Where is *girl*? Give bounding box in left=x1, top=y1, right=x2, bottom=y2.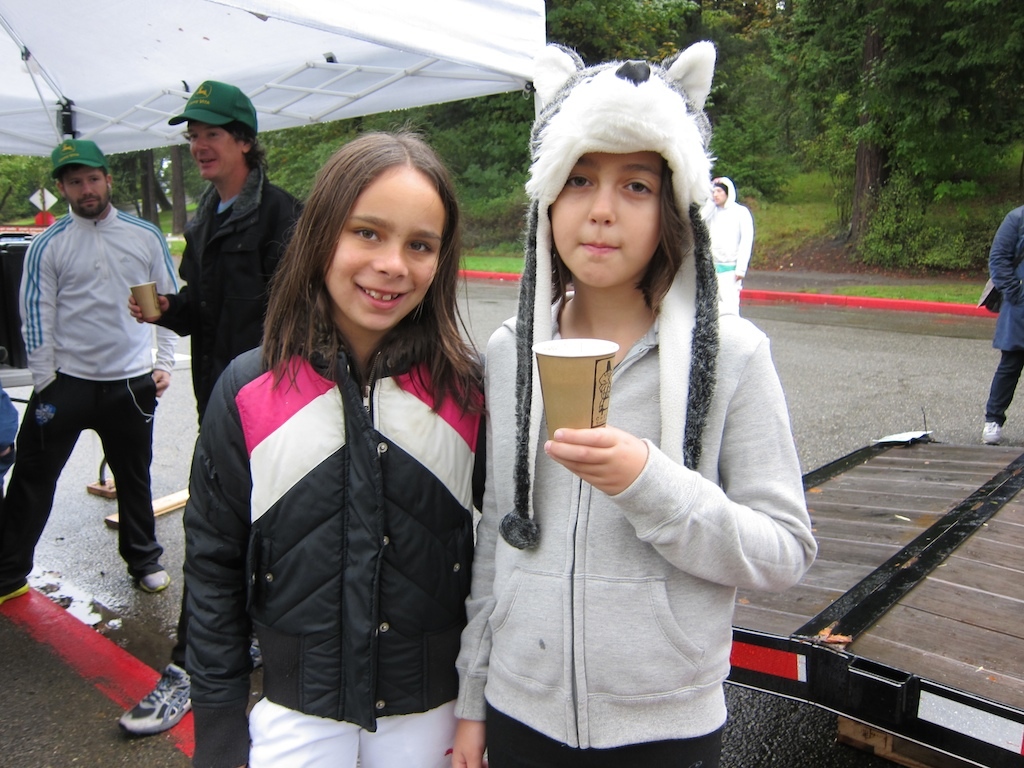
left=182, top=131, right=484, bottom=767.
